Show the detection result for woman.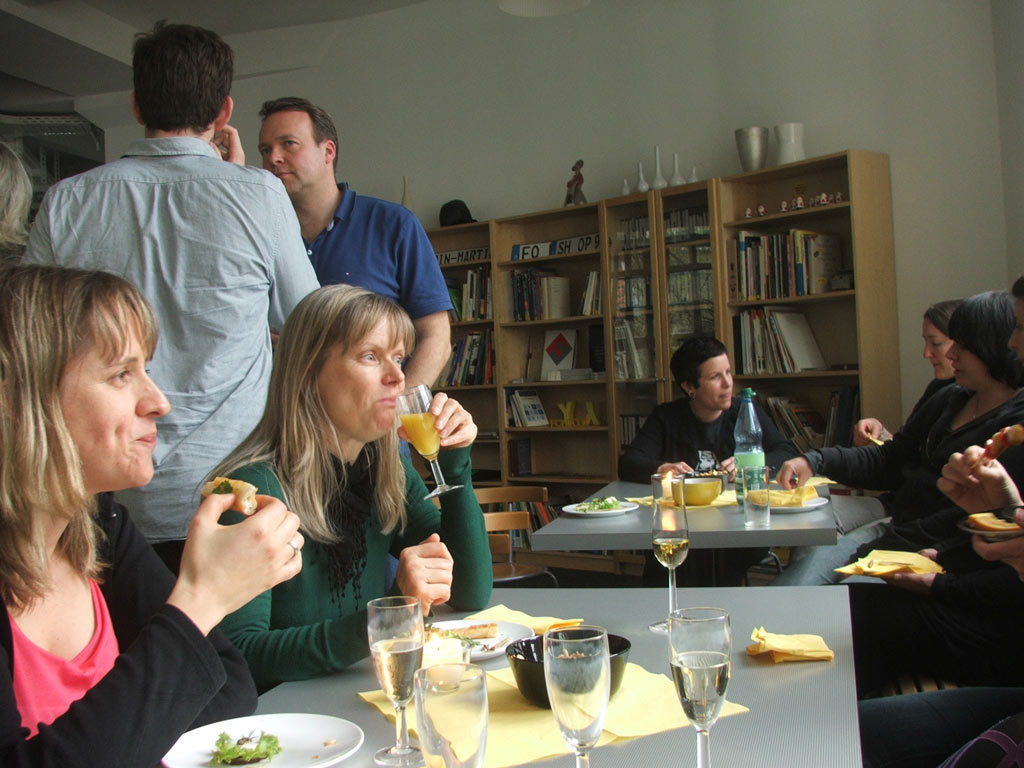
774/288/1023/591.
